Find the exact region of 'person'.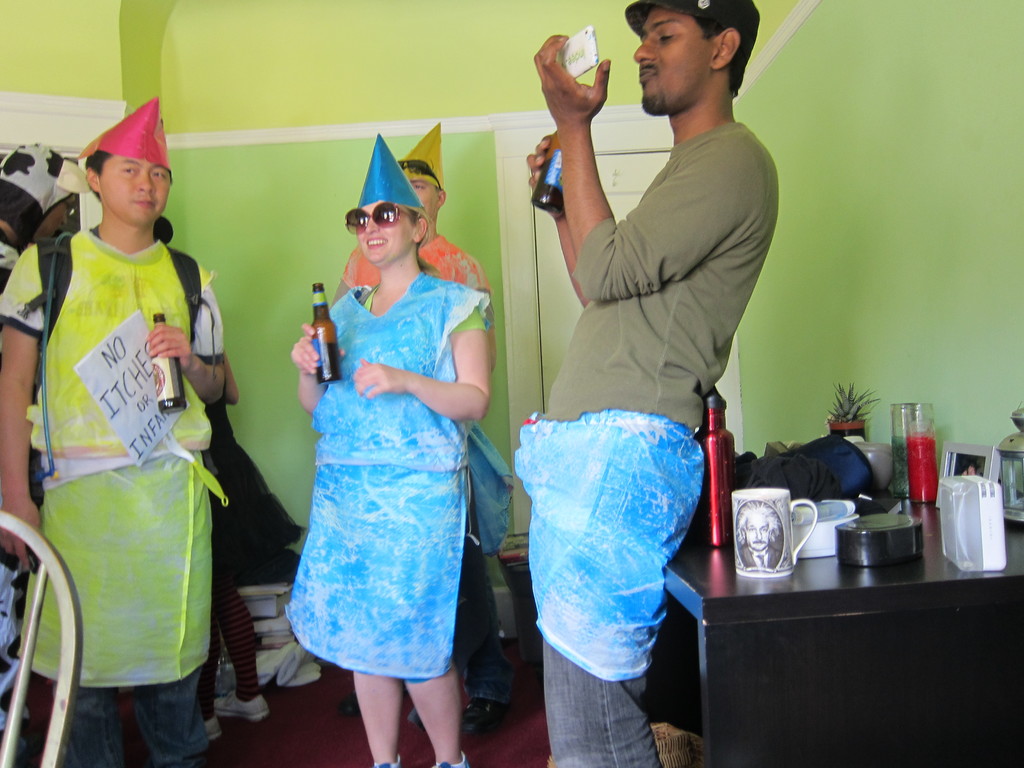
Exact region: (276,132,490,767).
